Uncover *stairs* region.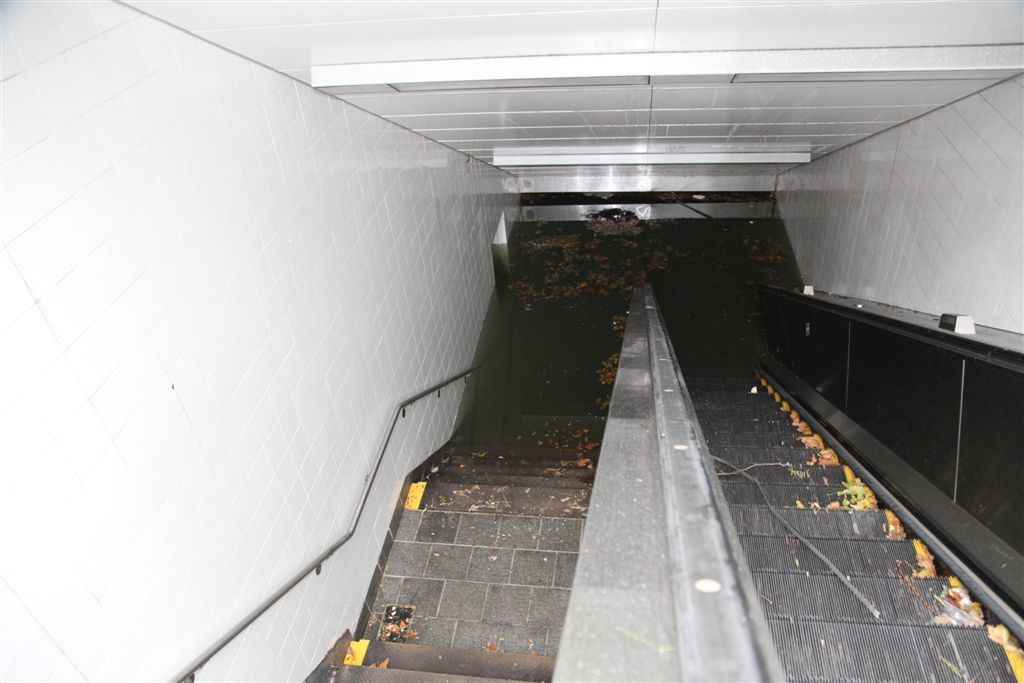
Uncovered: BBox(412, 415, 602, 521).
